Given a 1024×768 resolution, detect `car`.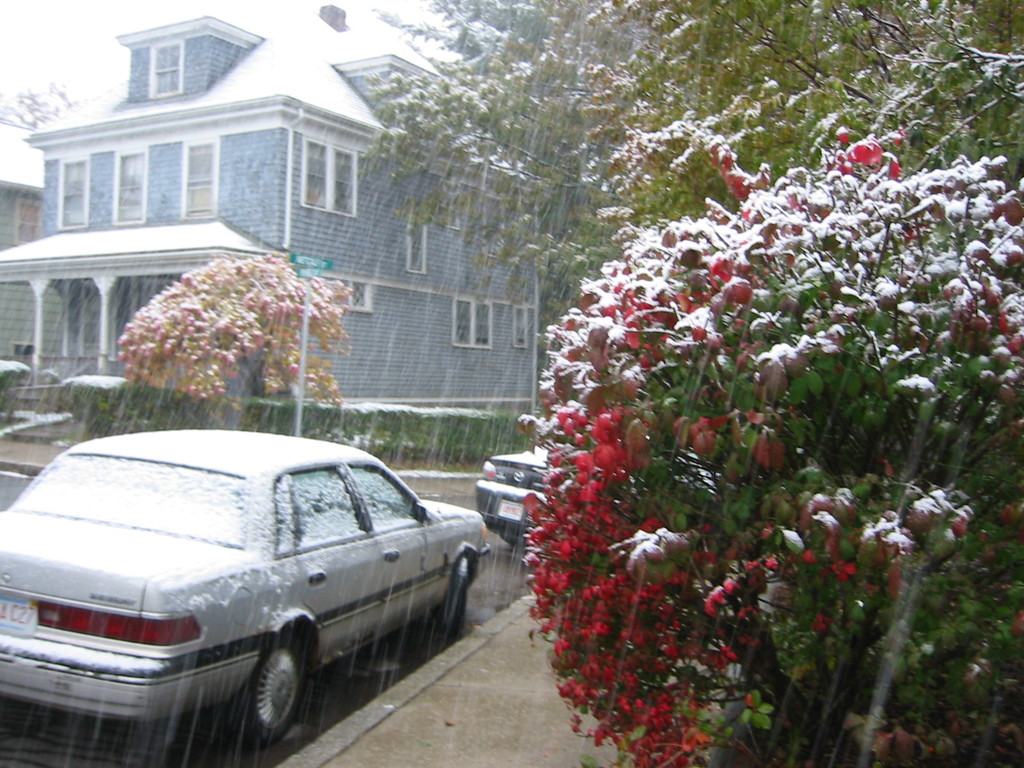
rect(3, 433, 488, 758).
